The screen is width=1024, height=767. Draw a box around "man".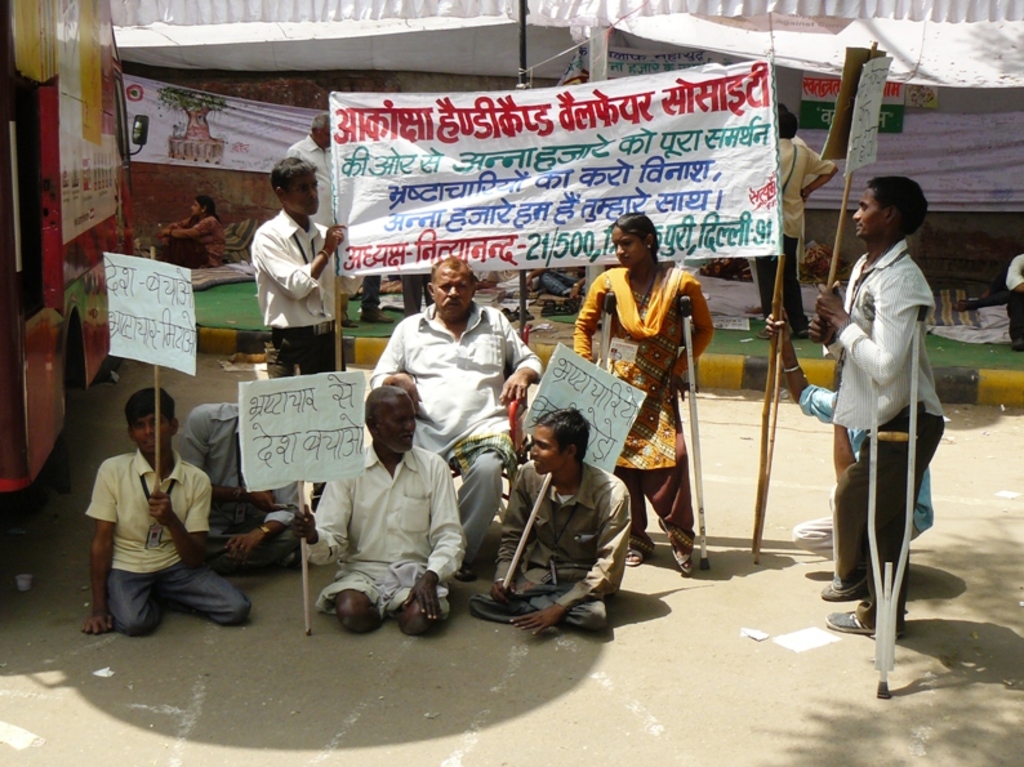
(x1=486, y1=411, x2=629, y2=643).
